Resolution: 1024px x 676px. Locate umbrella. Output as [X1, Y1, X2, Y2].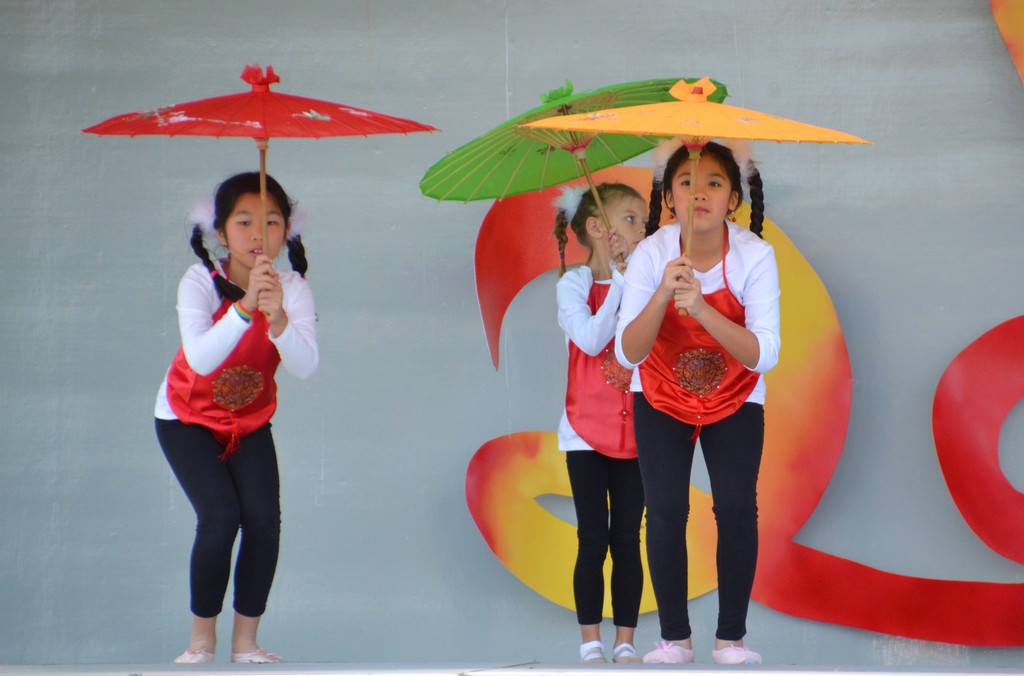
[518, 77, 879, 318].
